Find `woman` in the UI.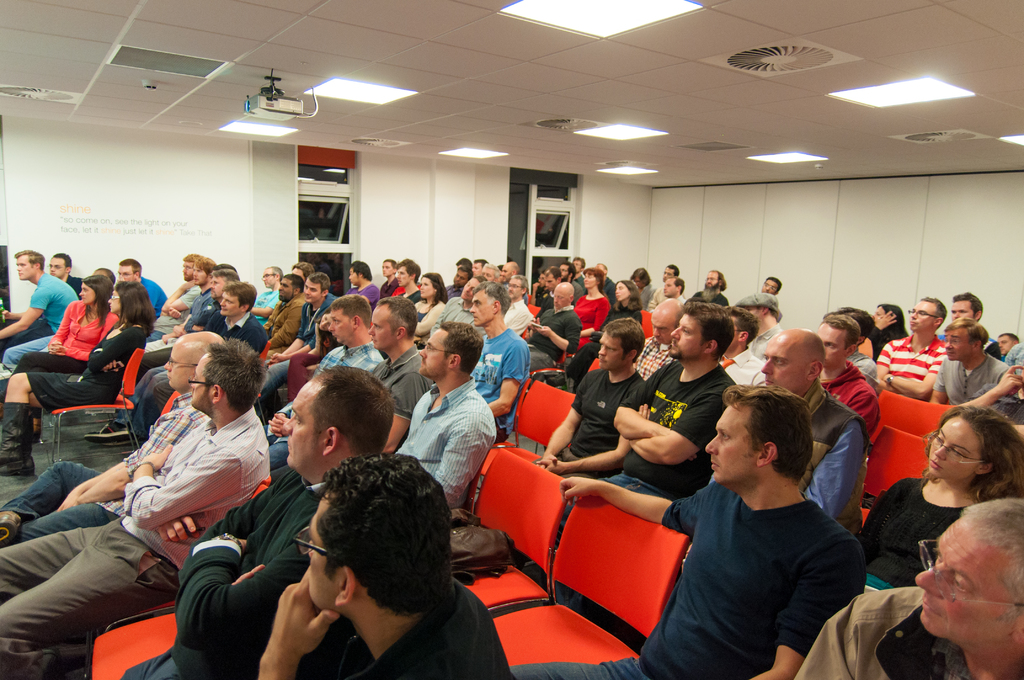
UI element at {"x1": 22, "y1": 277, "x2": 119, "y2": 362}.
